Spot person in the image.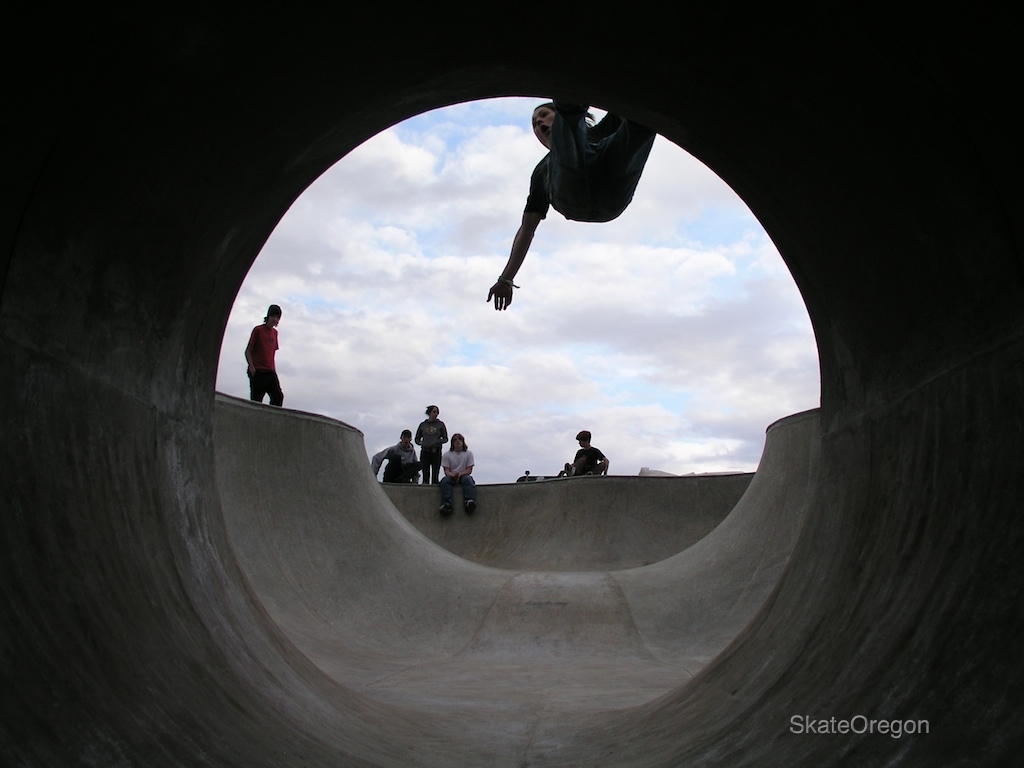
person found at [left=485, top=98, right=656, bottom=311].
